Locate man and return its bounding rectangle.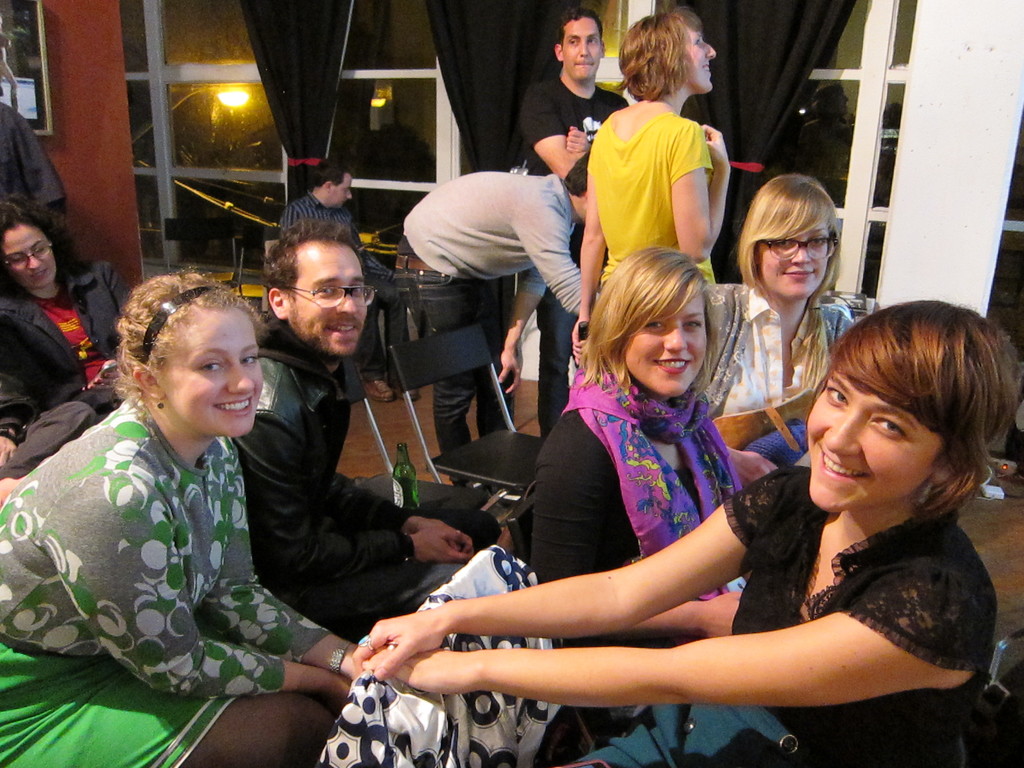
locate(388, 148, 604, 448).
